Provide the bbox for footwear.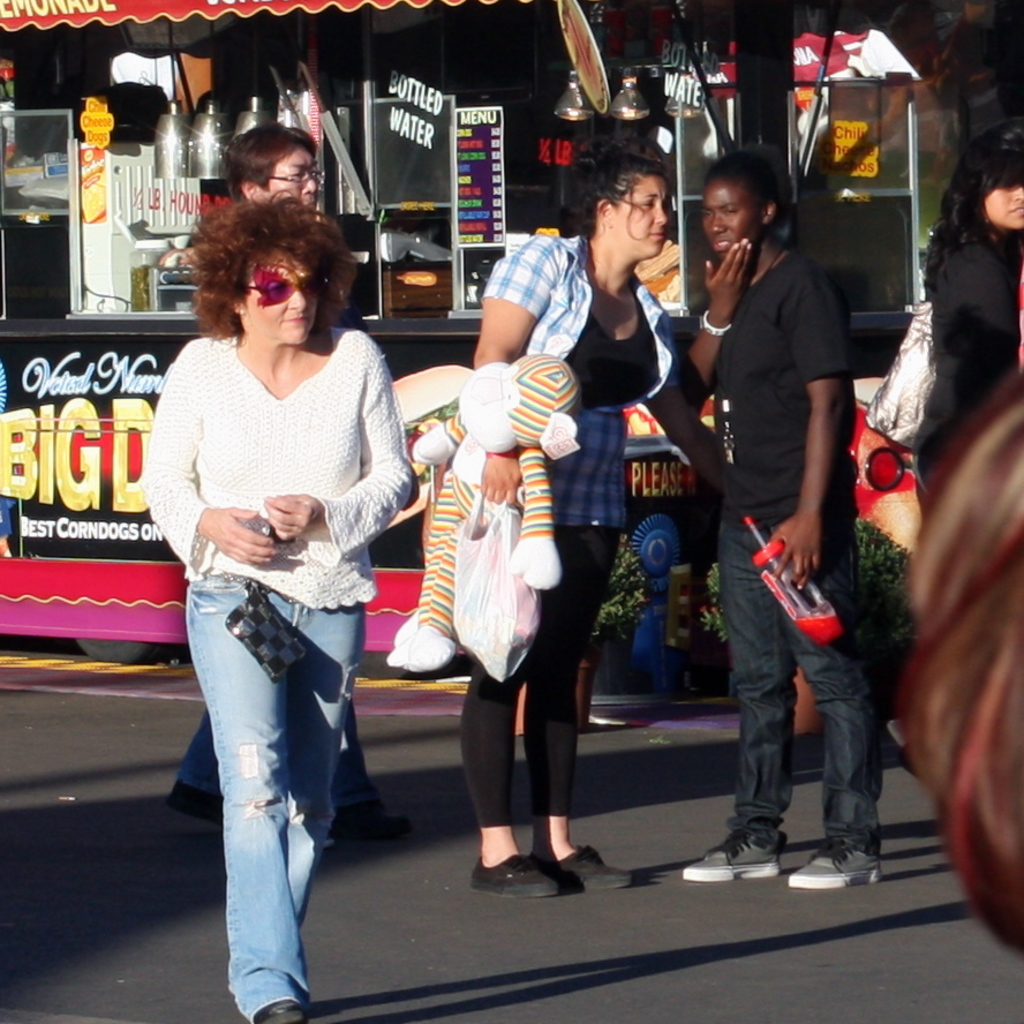
locate(556, 842, 638, 897).
